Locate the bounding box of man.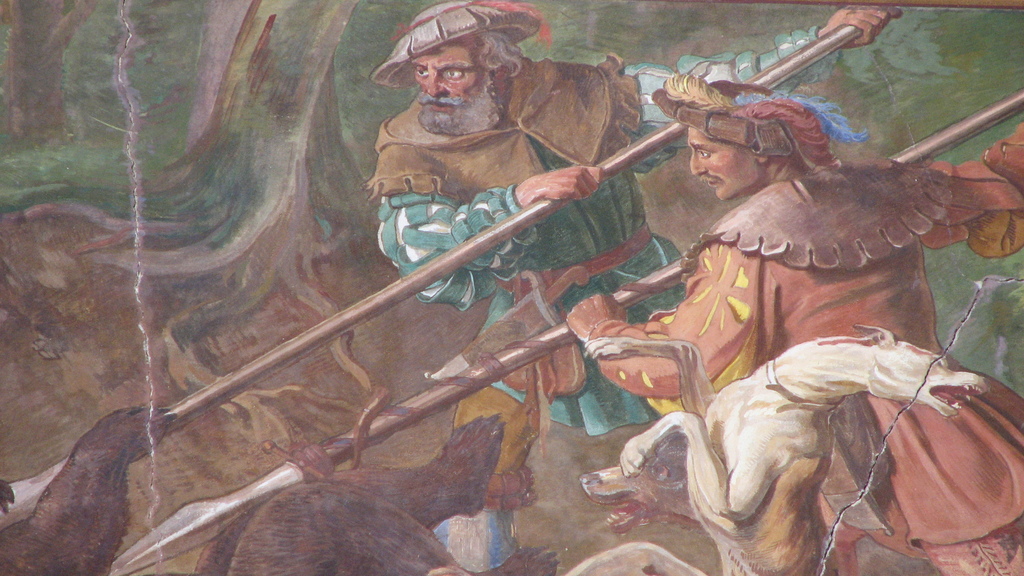
Bounding box: (336, 2, 638, 296).
